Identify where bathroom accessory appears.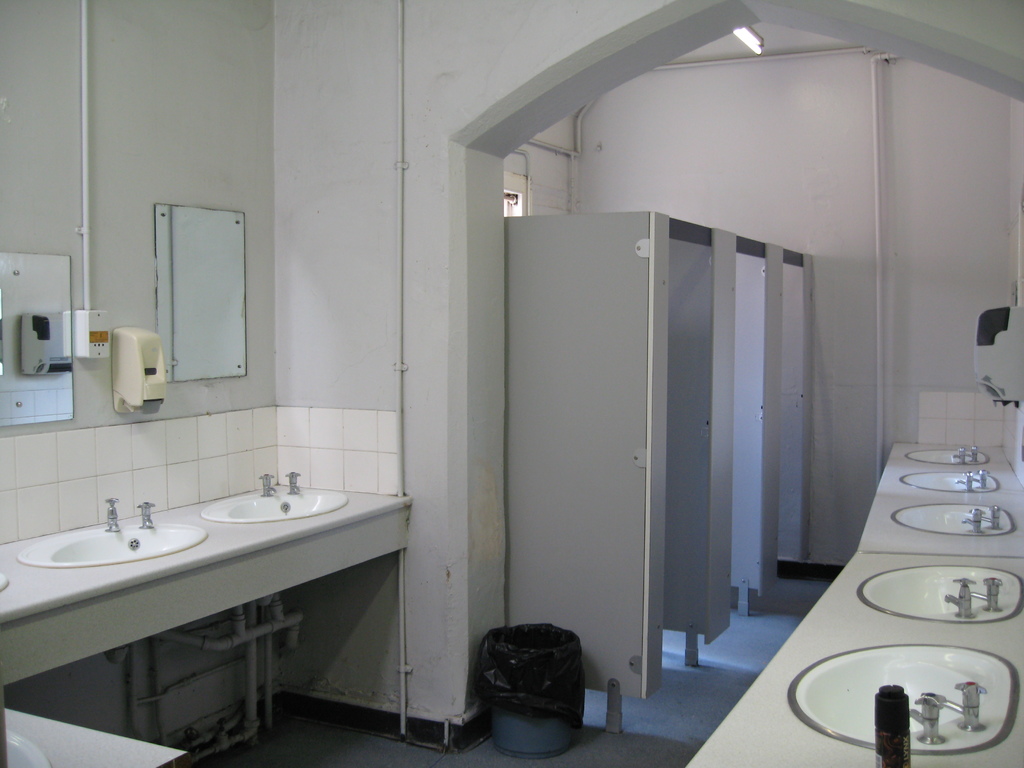
Appears at detection(972, 577, 1004, 614).
